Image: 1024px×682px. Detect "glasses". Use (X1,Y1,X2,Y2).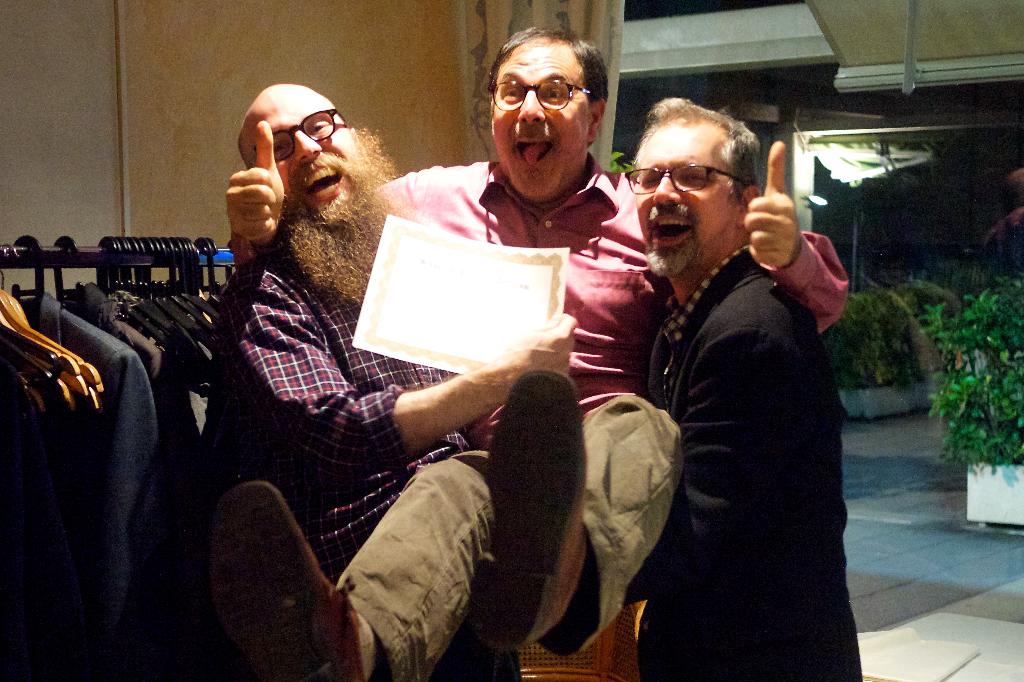
(635,156,758,198).
